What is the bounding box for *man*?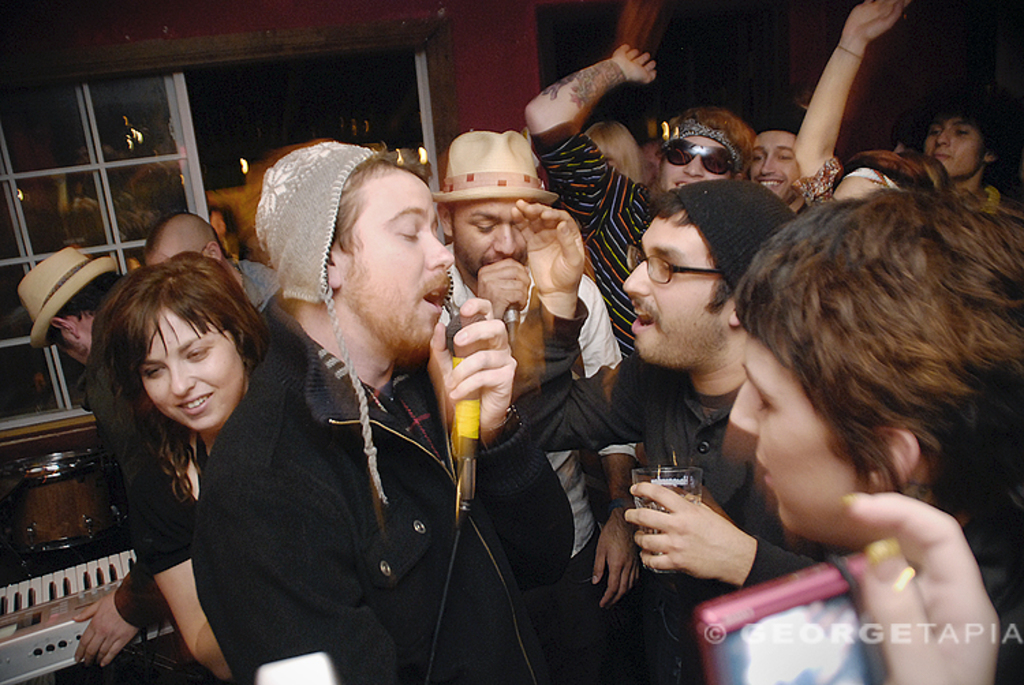
142 214 291 327.
